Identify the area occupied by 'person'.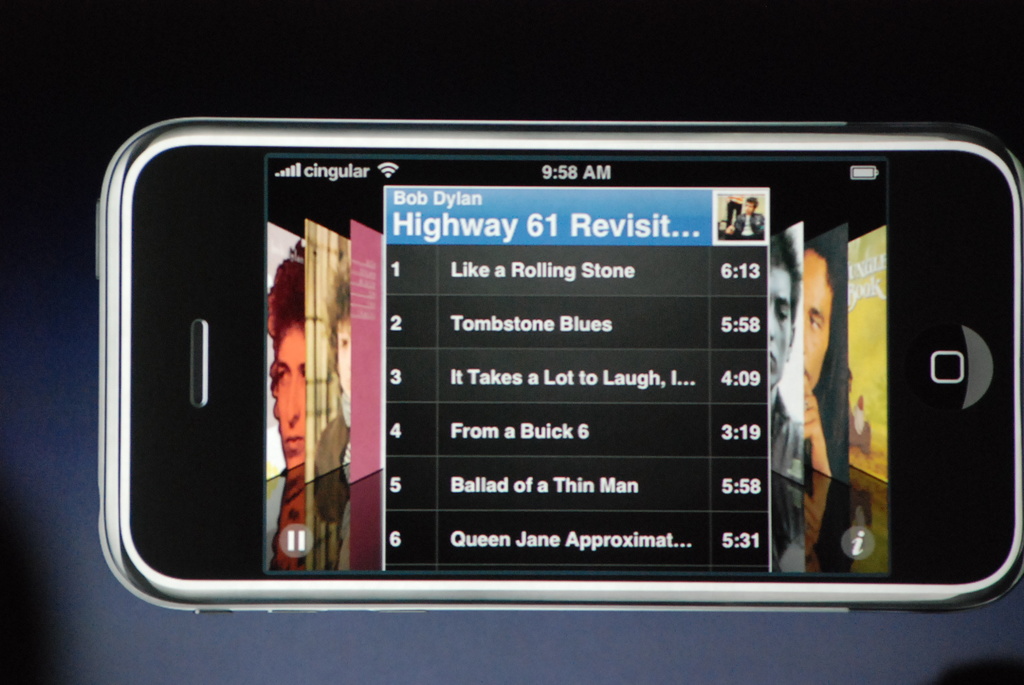
Area: 724 196 764 243.
